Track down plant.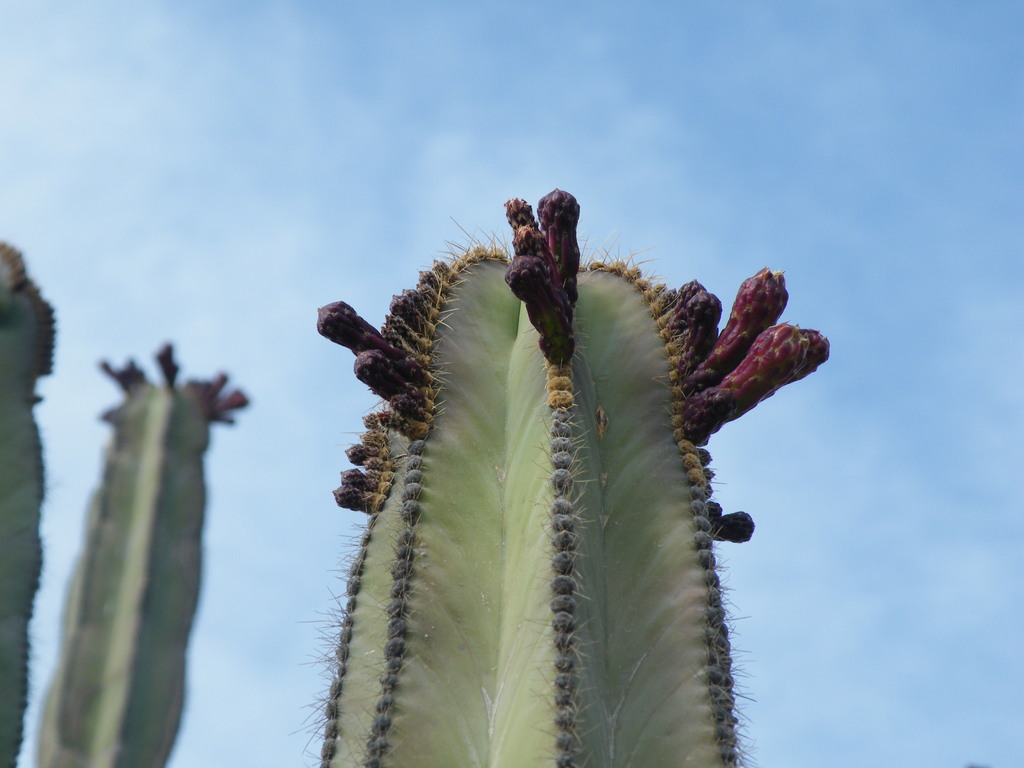
Tracked to x1=34, y1=331, x2=247, y2=767.
